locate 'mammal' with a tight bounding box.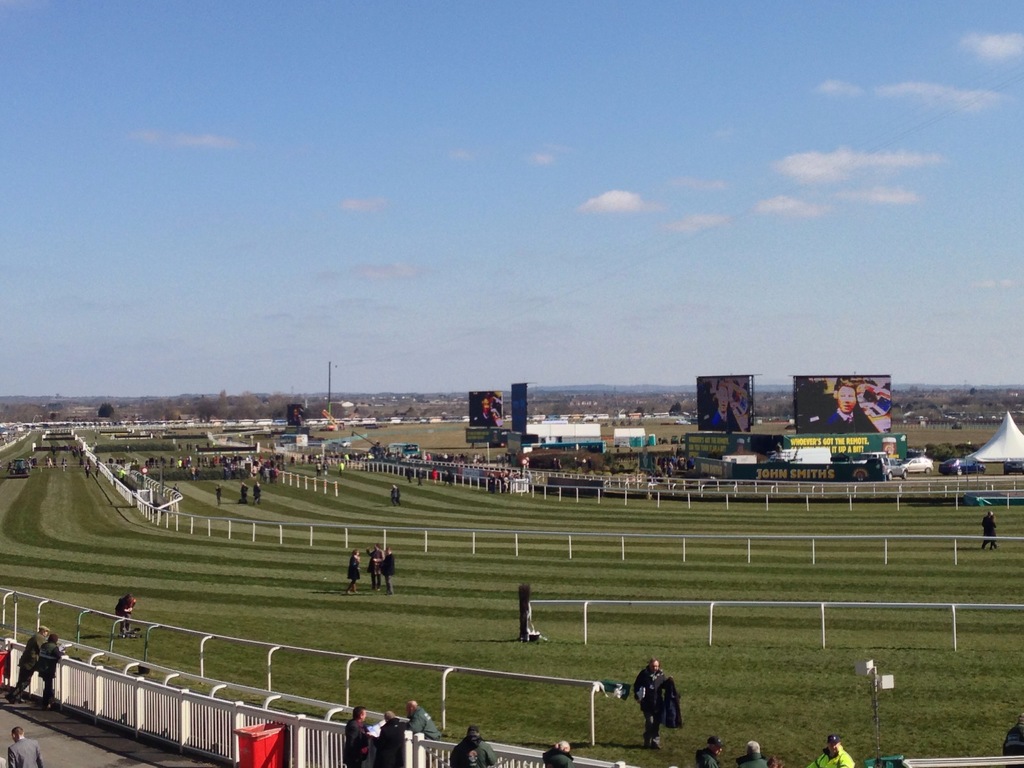
[191,466,197,482].
